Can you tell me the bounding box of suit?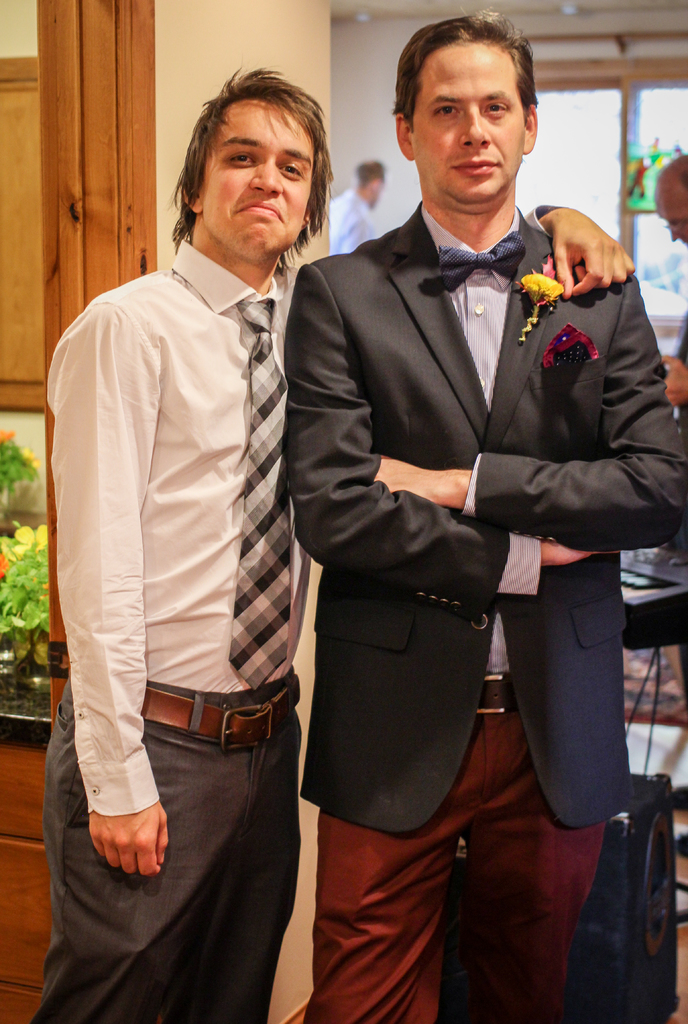
[x1=281, y1=198, x2=687, y2=1021].
